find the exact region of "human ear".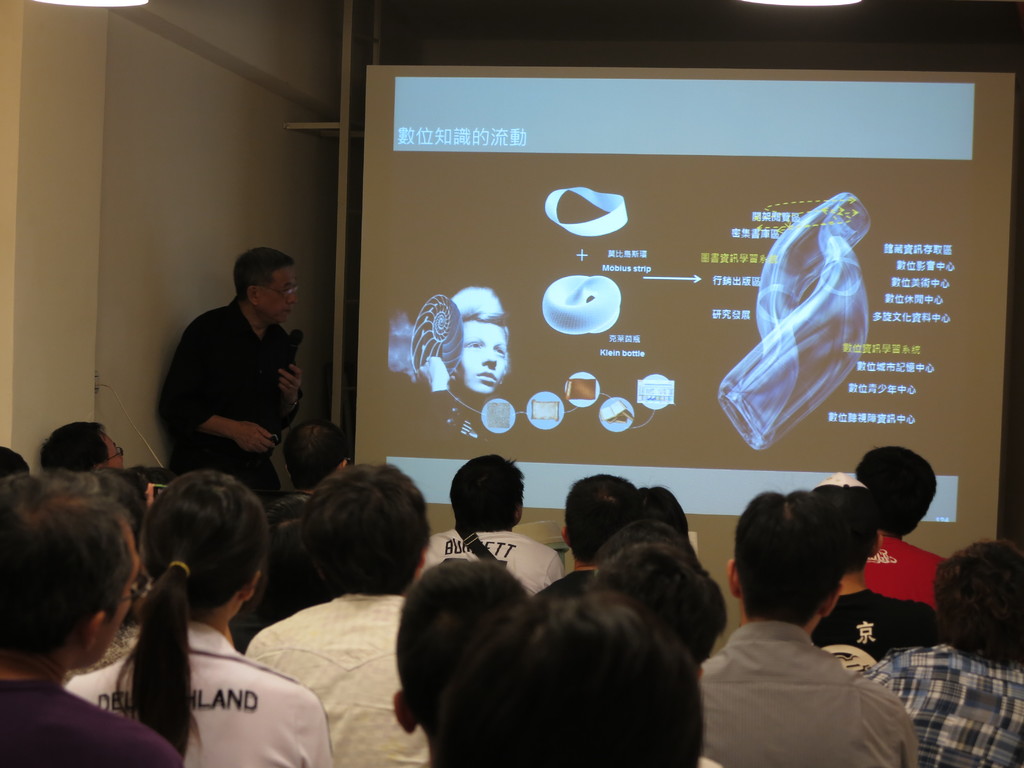
Exact region: <bbox>870, 528, 881, 557</bbox>.
